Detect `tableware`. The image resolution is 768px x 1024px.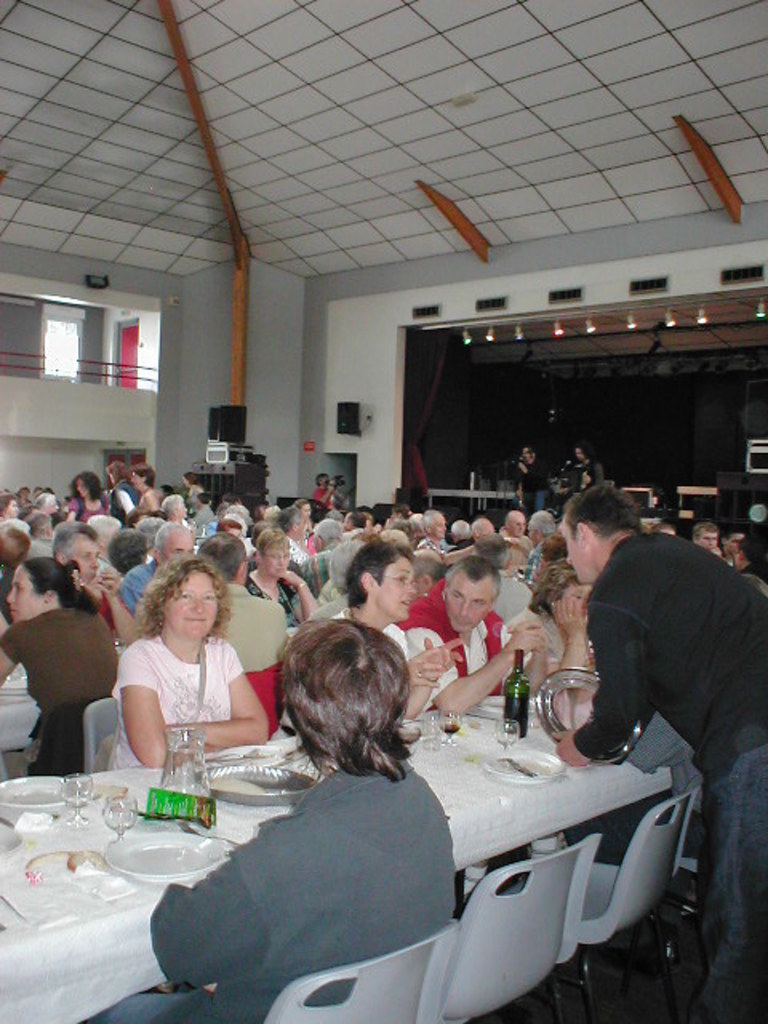
bbox(101, 792, 144, 846).
